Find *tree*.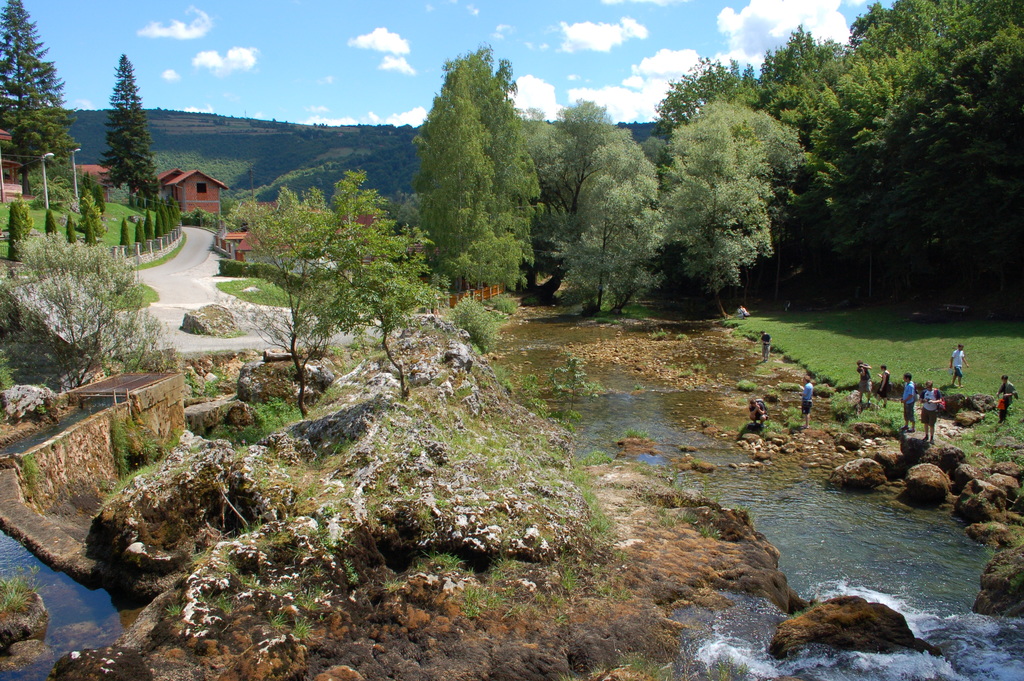
<region>648, 51, 760, 145</region>.
